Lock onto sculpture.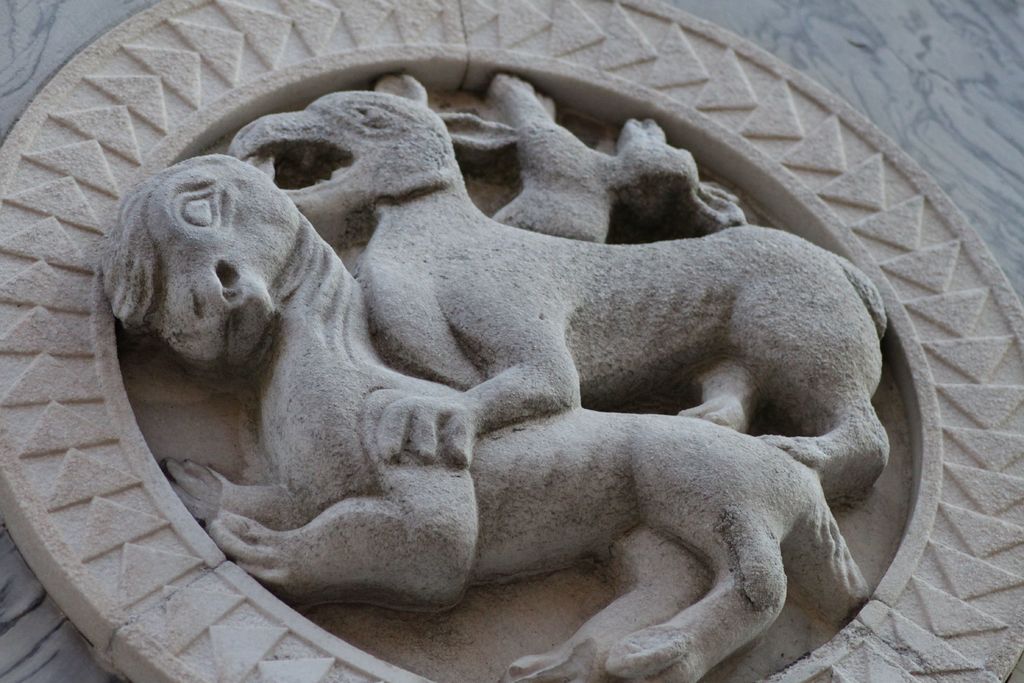
Locked: select_region(40, 60, 939, 682).
